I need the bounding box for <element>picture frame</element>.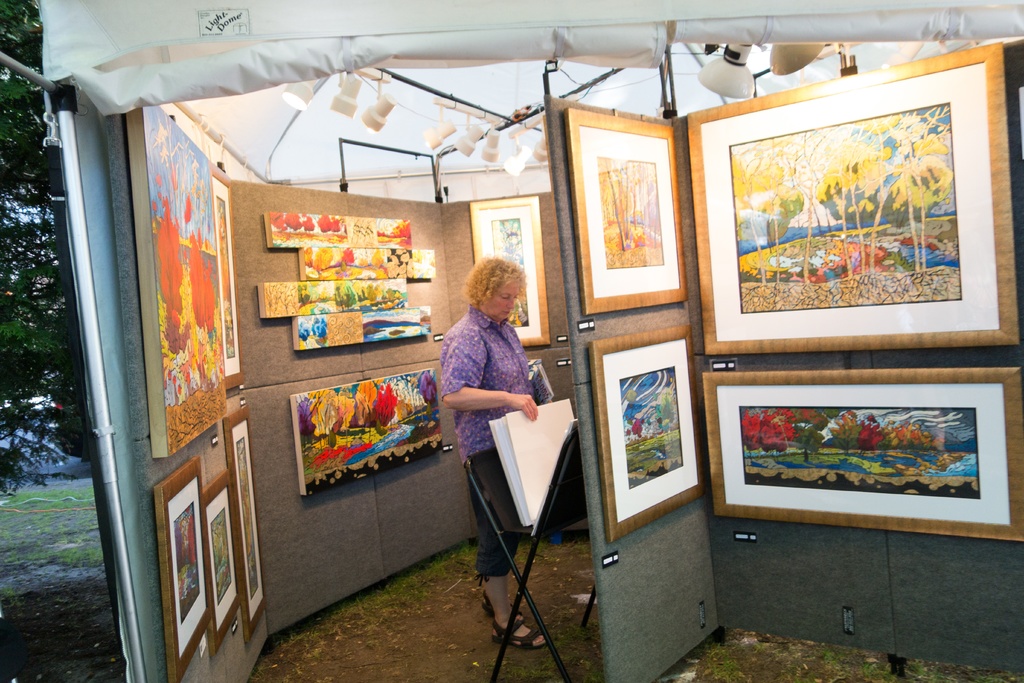
Here it is: 589, 328, 707, 547.
